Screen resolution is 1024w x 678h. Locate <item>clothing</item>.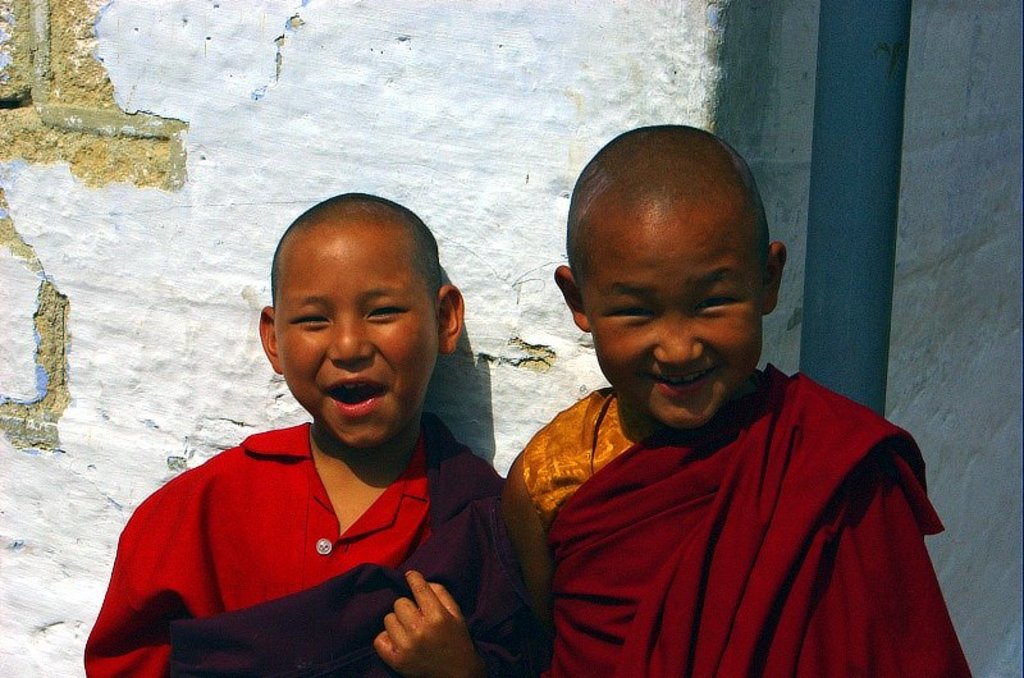
{"x1": 494, "y1": 386, "x2": 975, "y2": 677}.
